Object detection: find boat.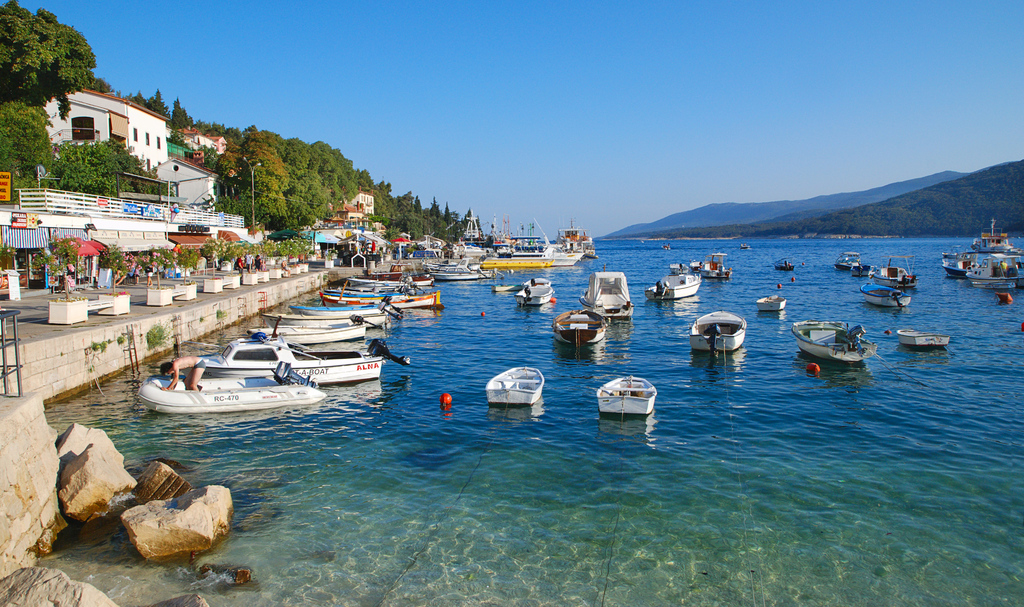
<bbox>486, 362, 552, 410</bbox>.
